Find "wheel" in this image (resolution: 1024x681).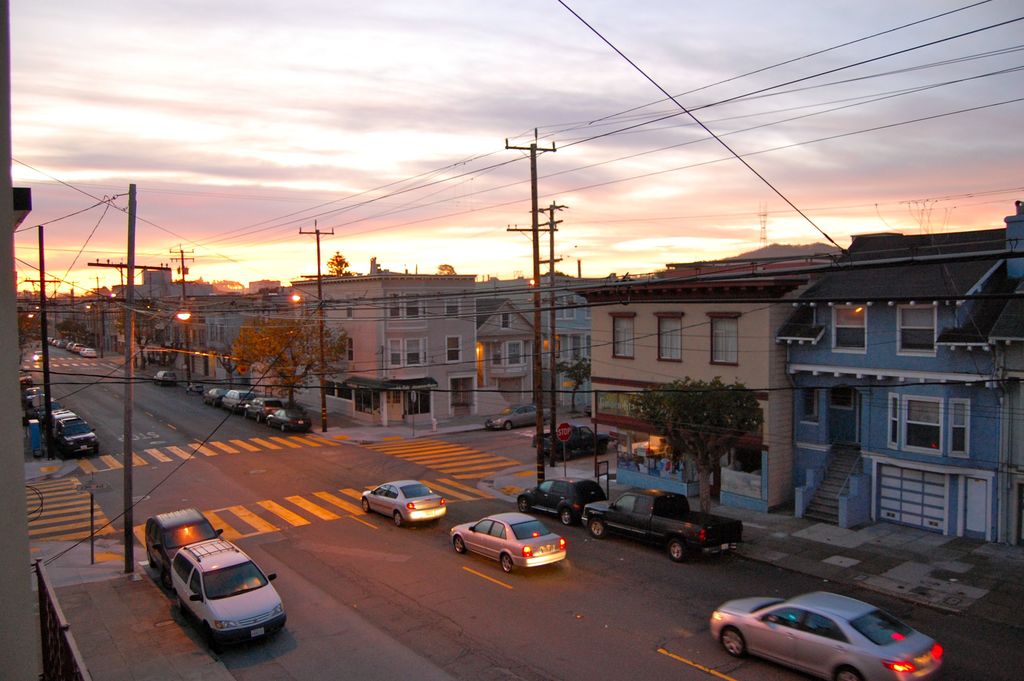
bbox=[504, 420, 514, 429].
